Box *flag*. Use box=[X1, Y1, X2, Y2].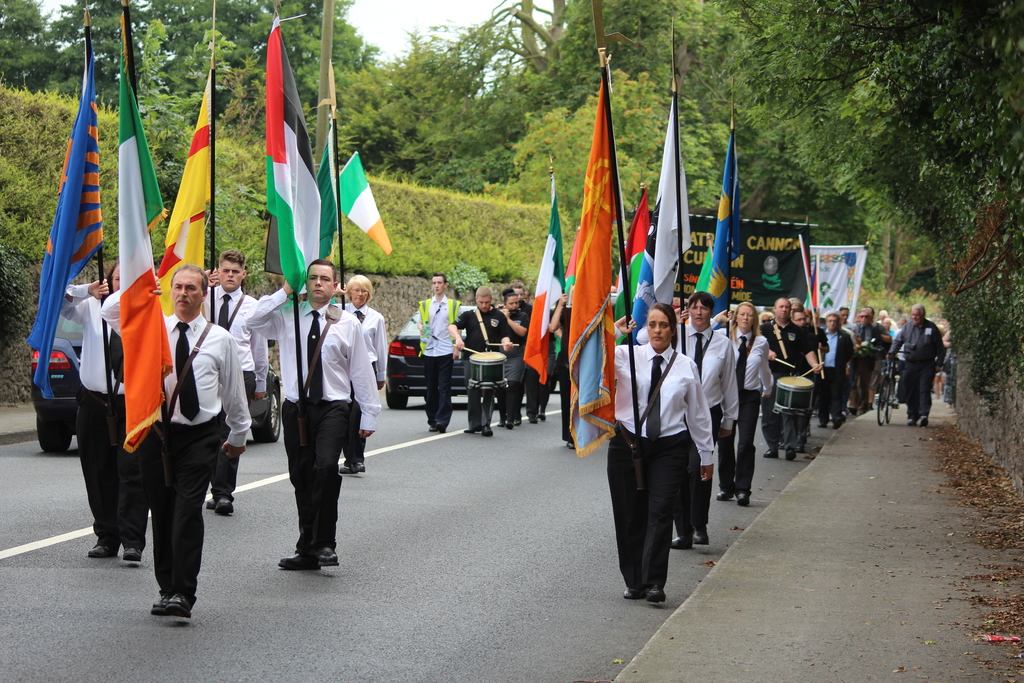
box=[554, 229, 579, 358].
